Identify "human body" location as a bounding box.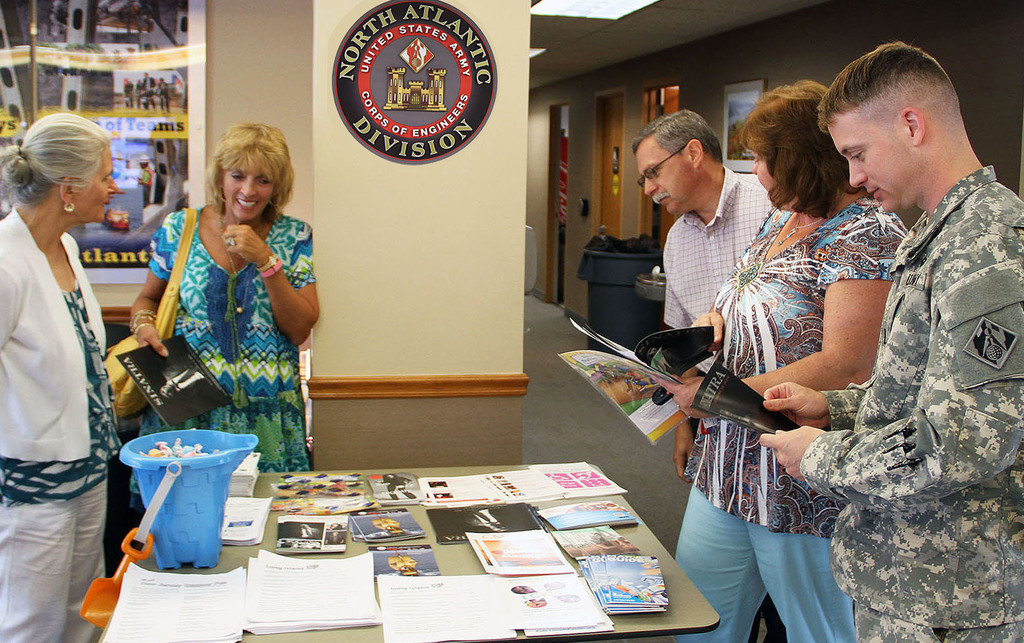
(left=646, top=63, right=924, bottom=642).
